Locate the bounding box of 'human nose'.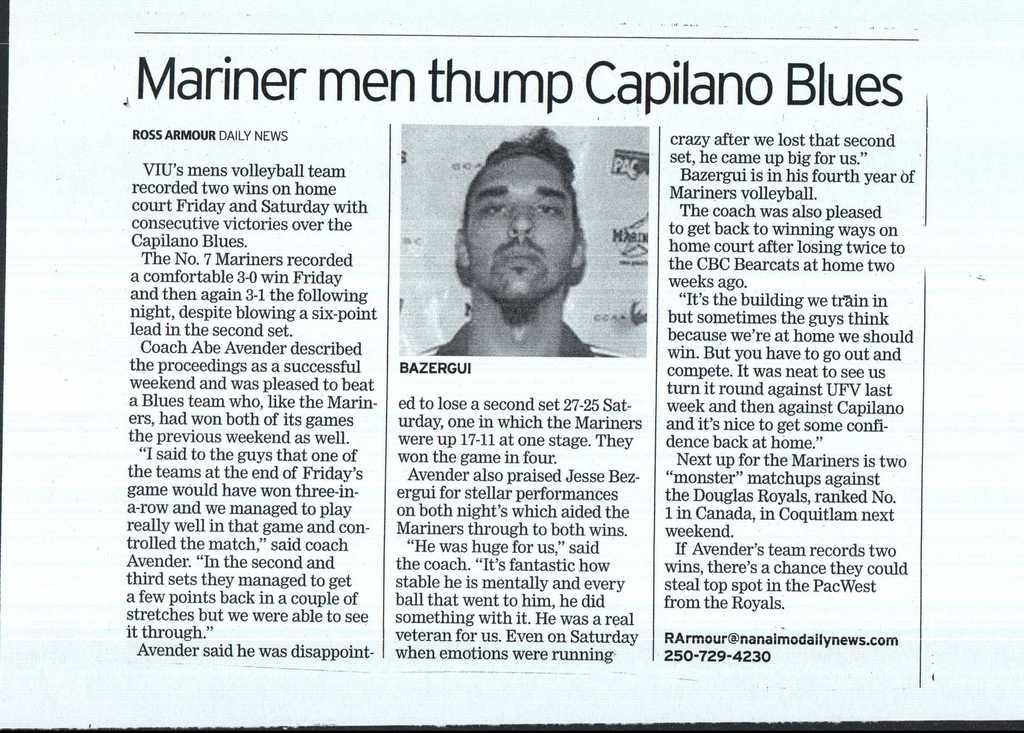
Bounding box: region(507, 203, 534, 237).
